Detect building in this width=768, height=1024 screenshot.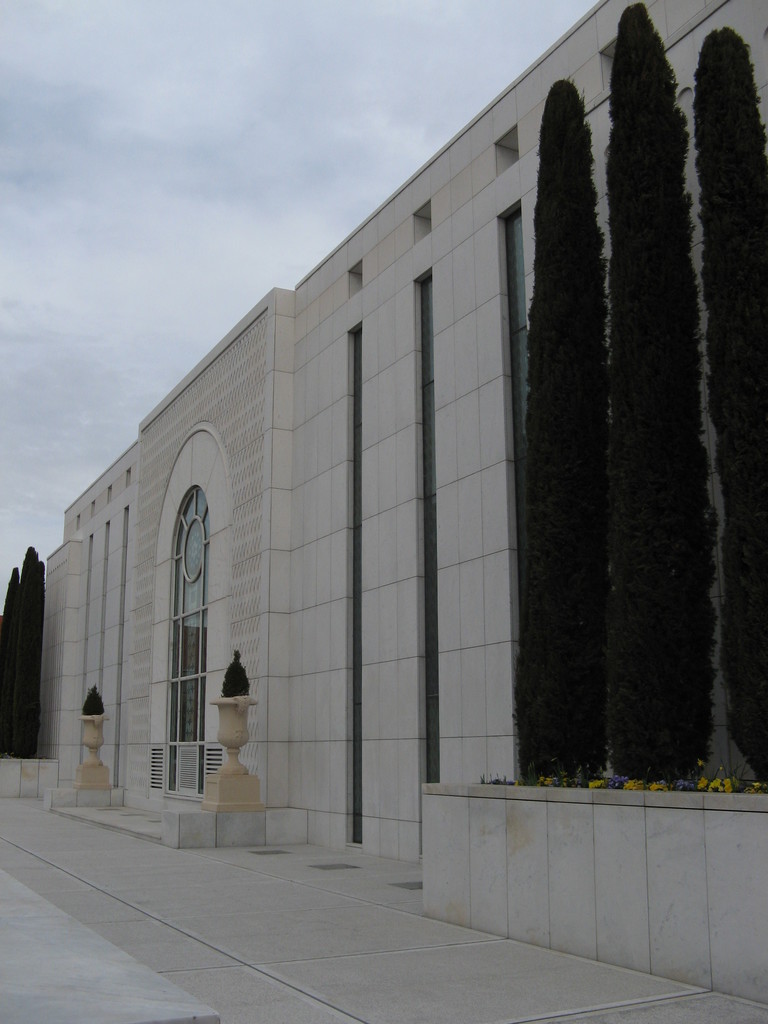
Detection: <bbox>31, 0, 767, 1011</bbox>.
